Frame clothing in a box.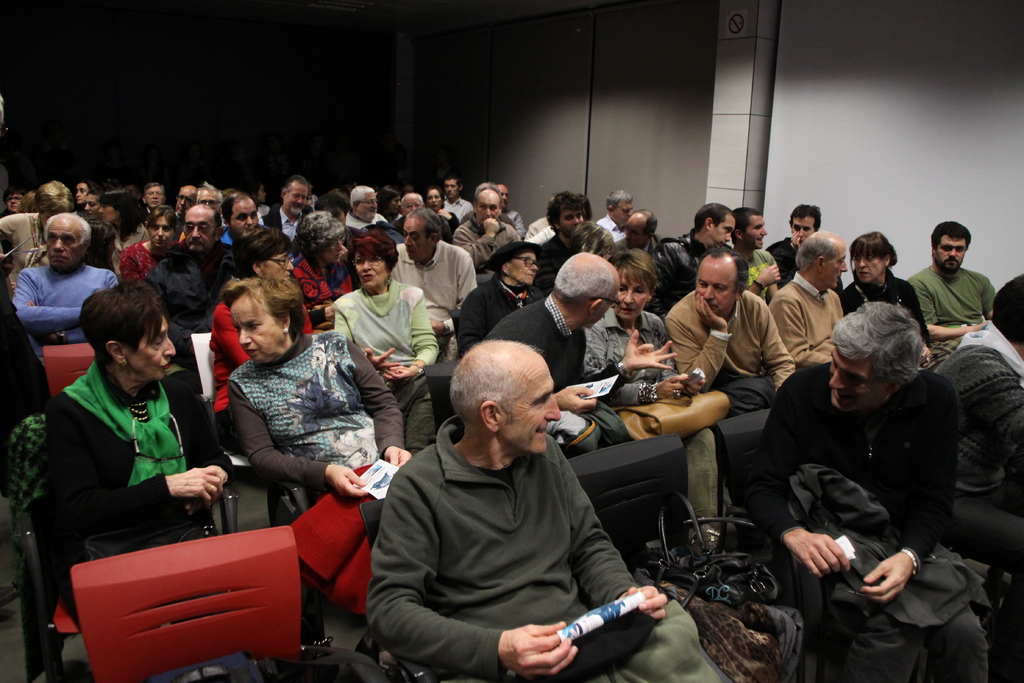
Rect(669, 288, 799, 528).
